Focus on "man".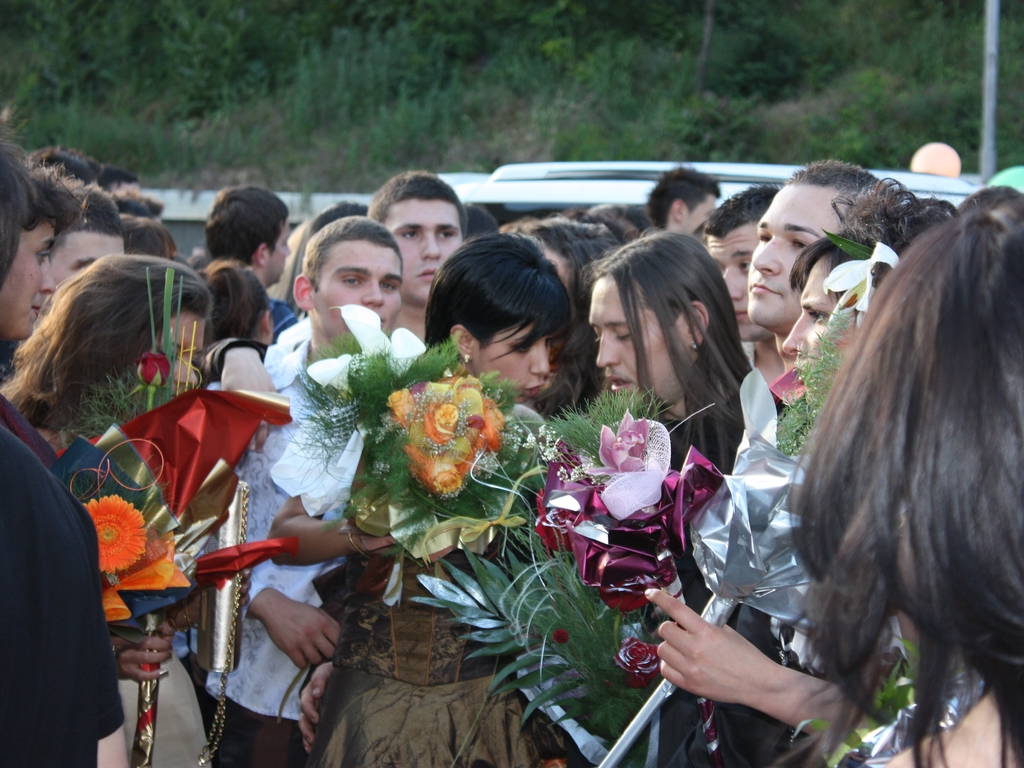
Focused at [left=703, top=180, right=778, bottom=367].
